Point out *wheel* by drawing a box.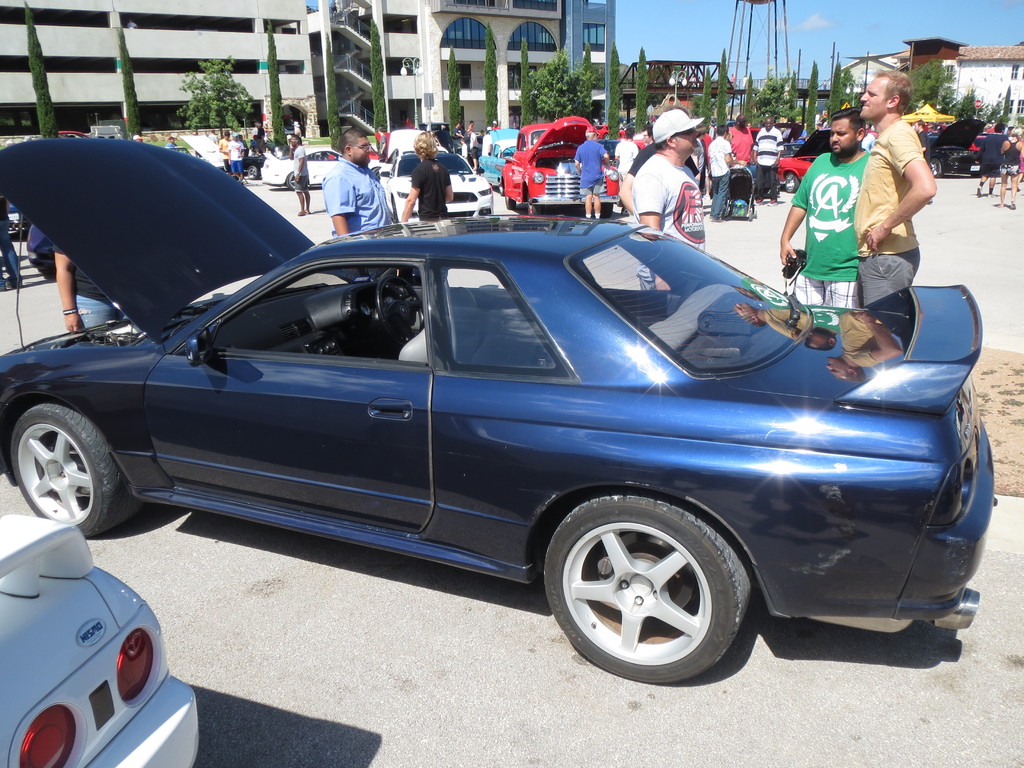
select_region(370, 266, 429, 341).
